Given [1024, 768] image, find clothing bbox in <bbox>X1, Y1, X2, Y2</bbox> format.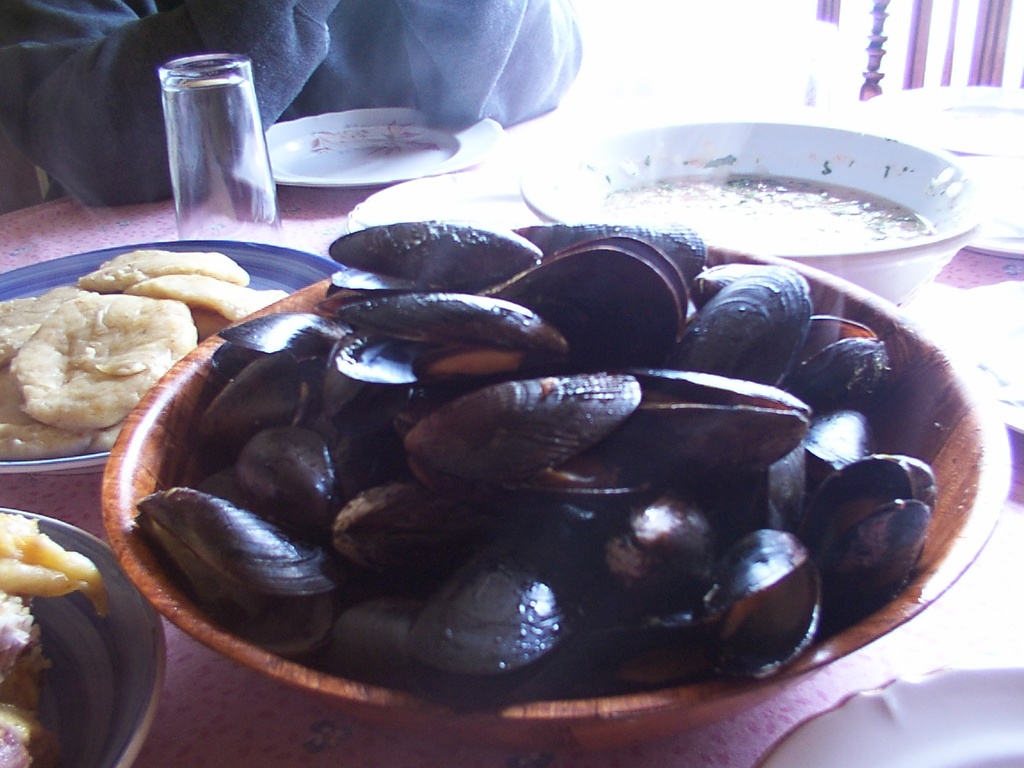
<bbox>4, 0, 582, 208</bbox>.
